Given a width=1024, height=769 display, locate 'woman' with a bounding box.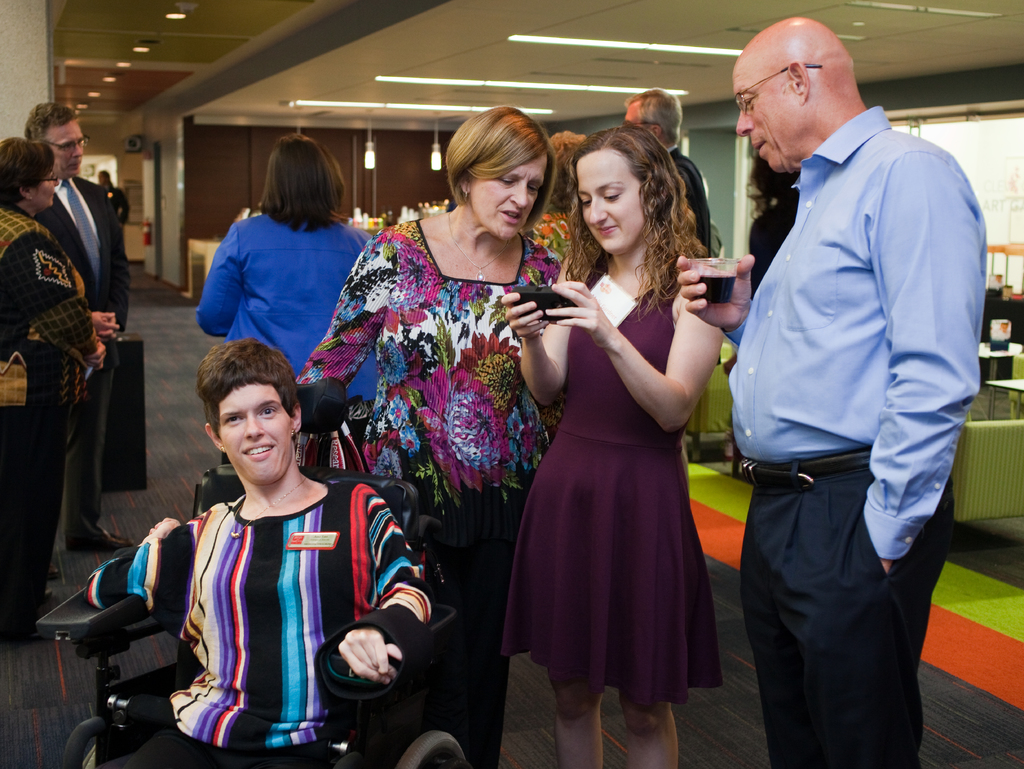
Located: [290, 102, 571, 694].
